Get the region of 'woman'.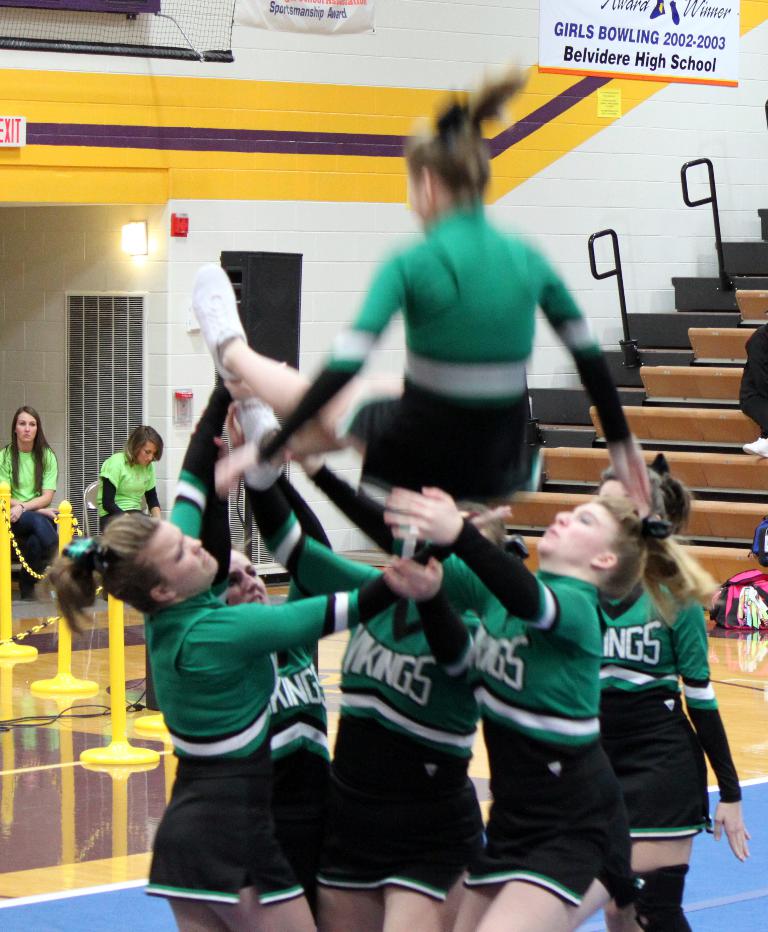
{"x1": 0, "y1": 405, "x2": 54, "y2": 596}.
